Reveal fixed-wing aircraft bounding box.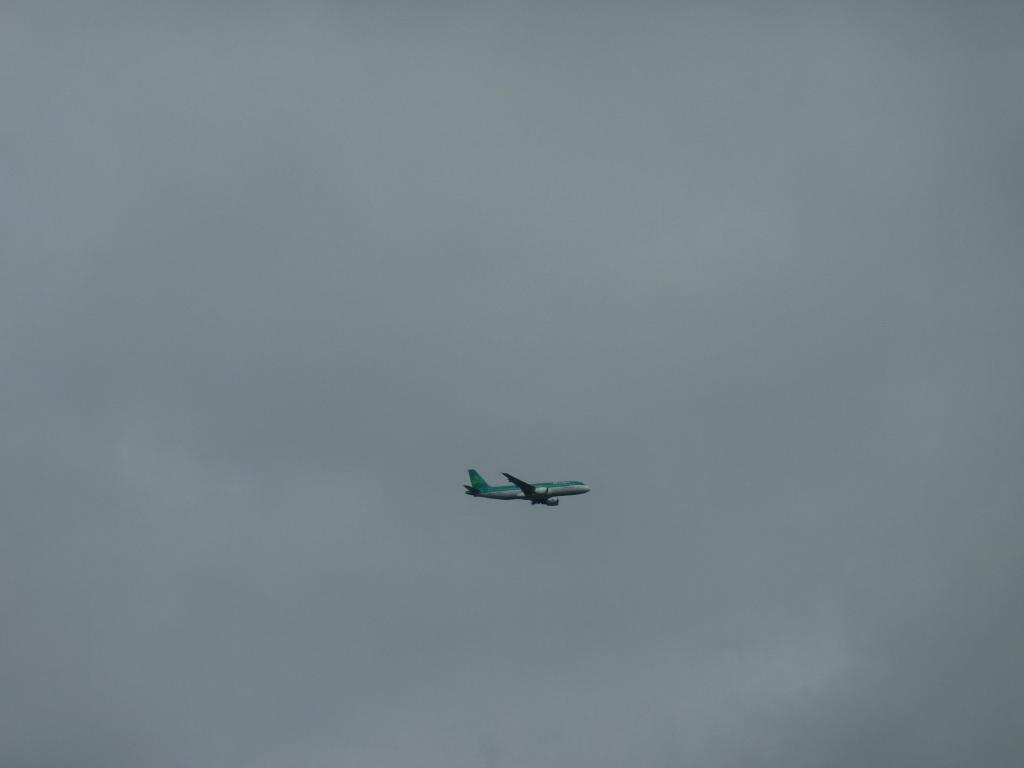
Revealed: <region>460, 465, 589, 511</region>.
